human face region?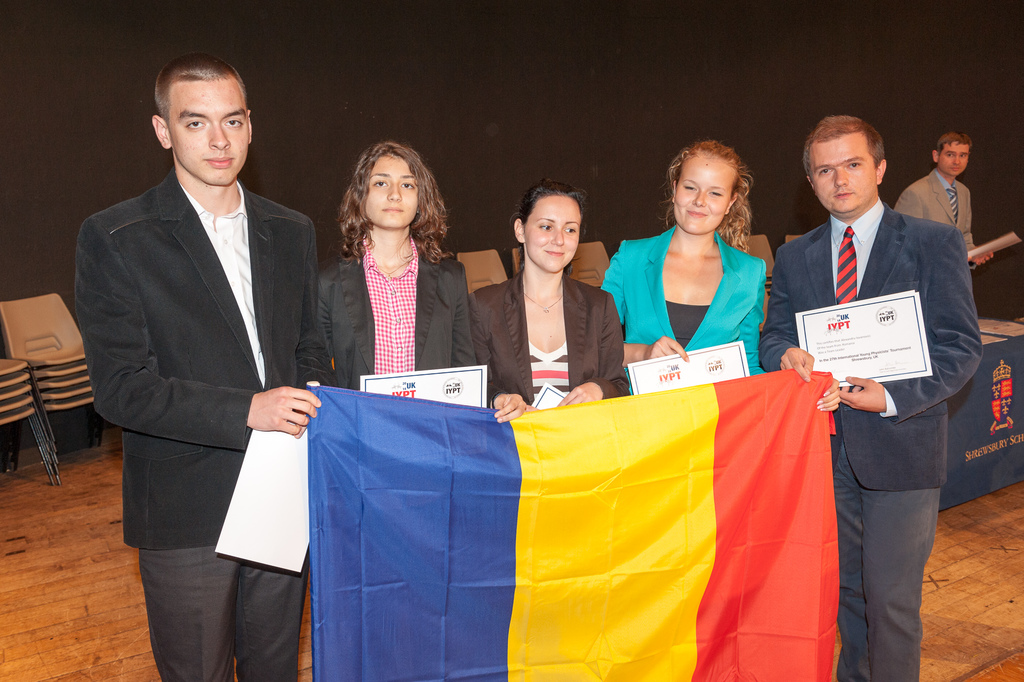
173/73/248/190
